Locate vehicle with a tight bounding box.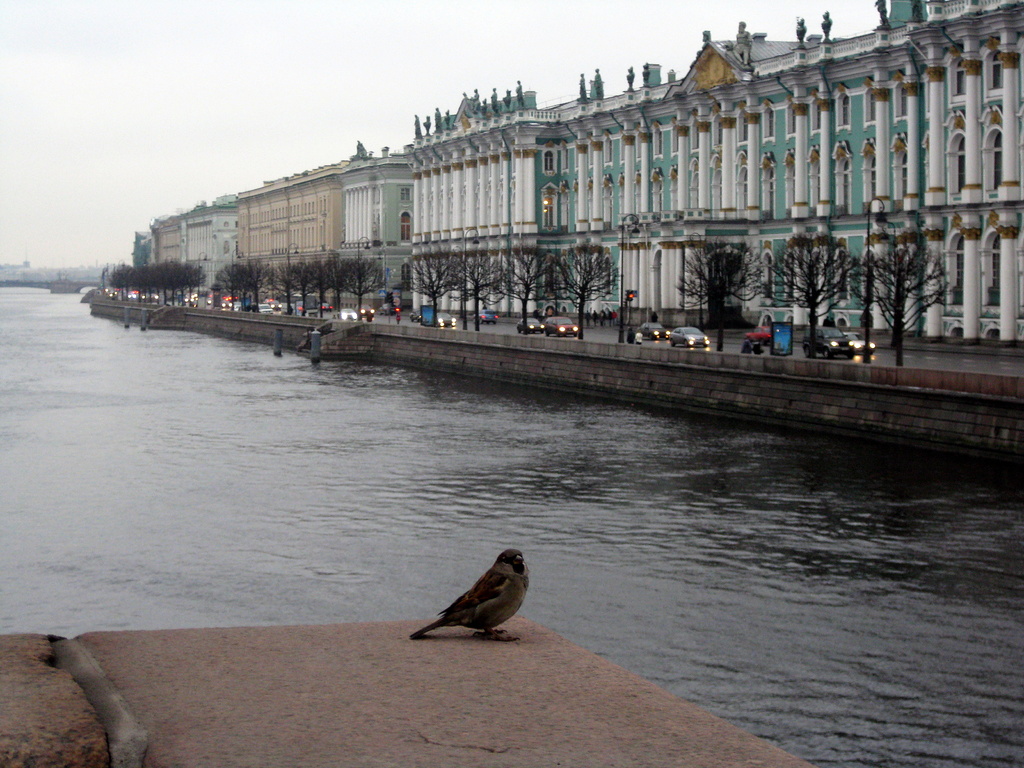
[left=339, top=310, right=361, bottom=323].
